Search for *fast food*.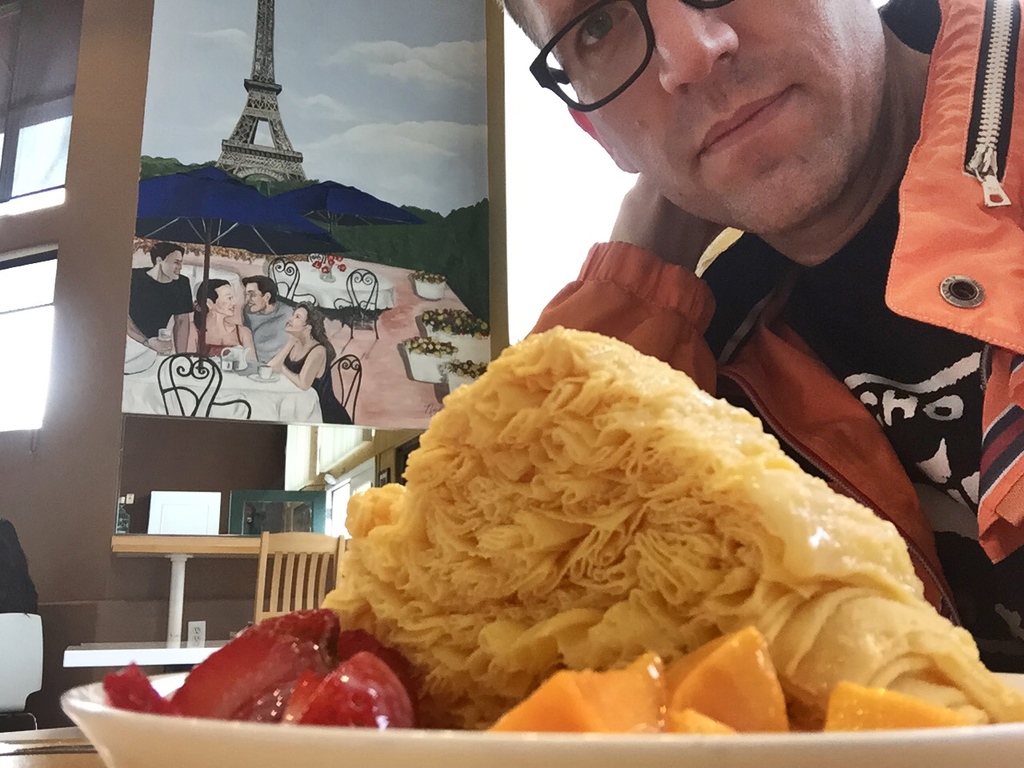
Found at bbox=[315, 314, 974, 726].
